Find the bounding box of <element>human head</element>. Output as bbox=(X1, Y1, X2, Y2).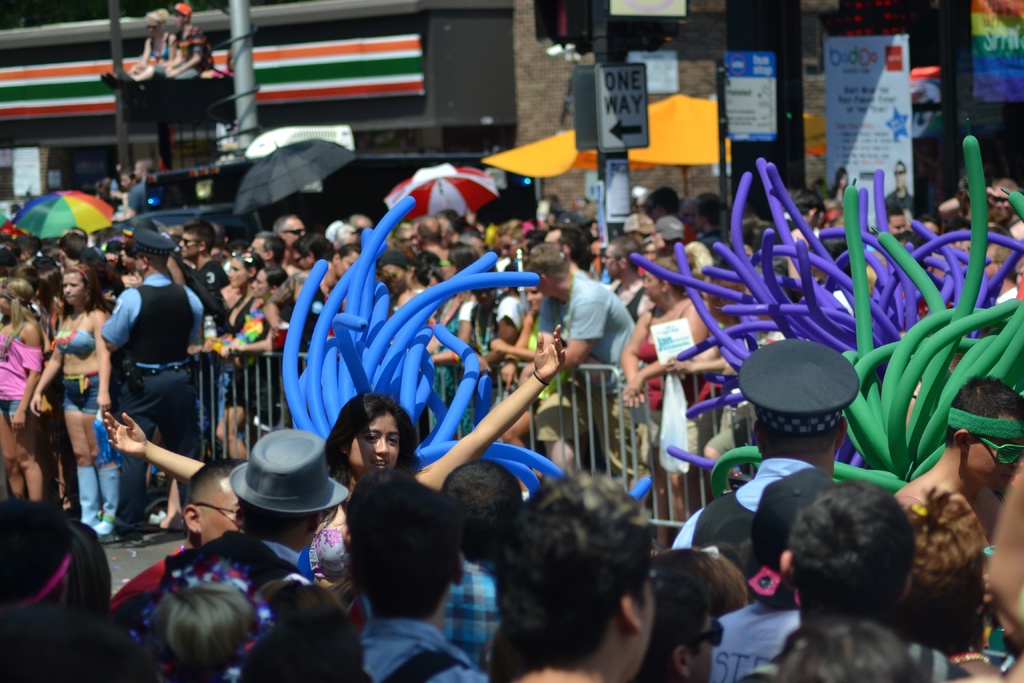
bbox=(680, 243, 715, 278).
